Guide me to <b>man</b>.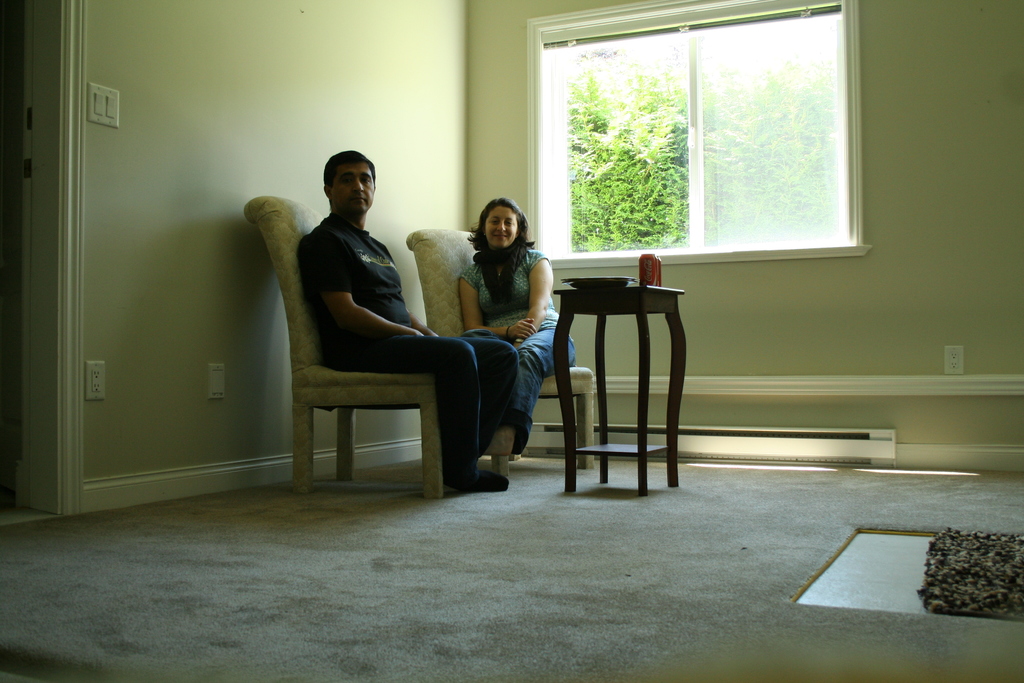
Guidance: l=268, t=138, r=490, b=498.
